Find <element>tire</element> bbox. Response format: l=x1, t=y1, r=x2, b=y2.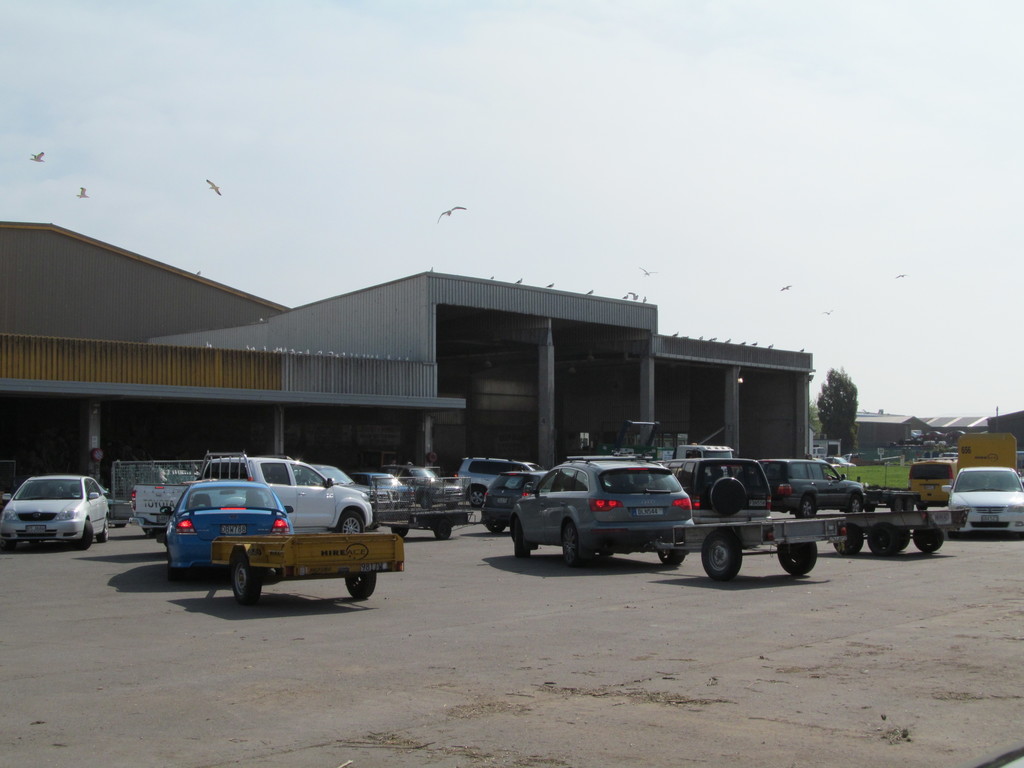
l=429, t=527, r=450, b=545.
